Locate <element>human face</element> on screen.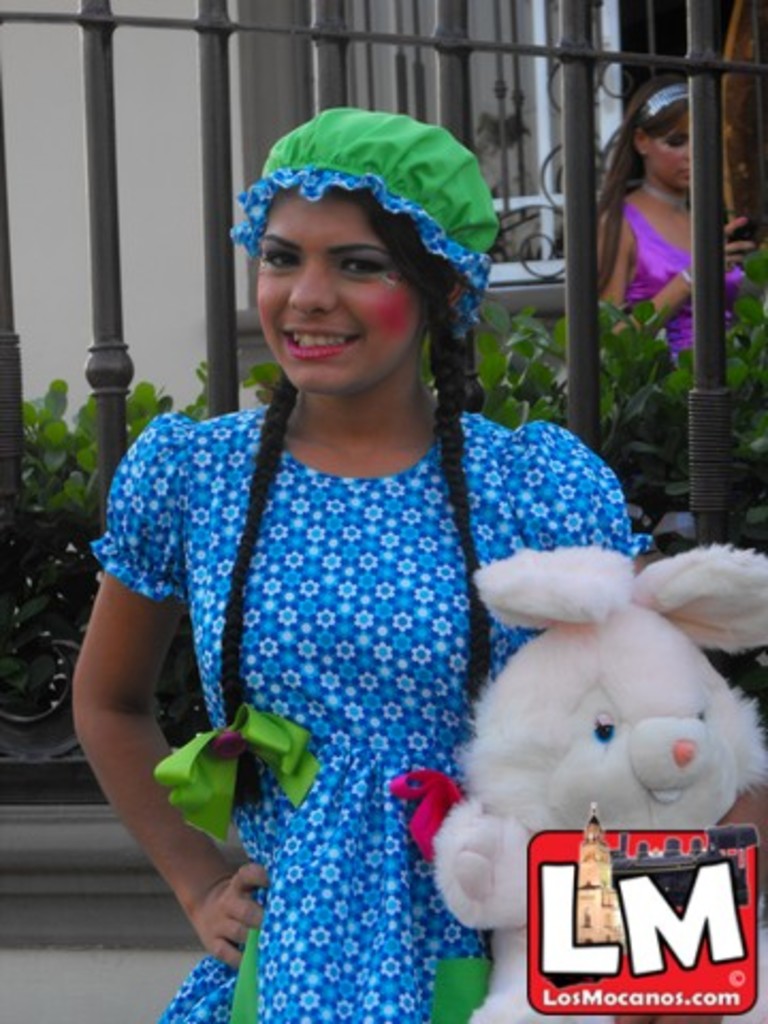
On screen at x1=649 y1=111 x2=691 y2=186.
